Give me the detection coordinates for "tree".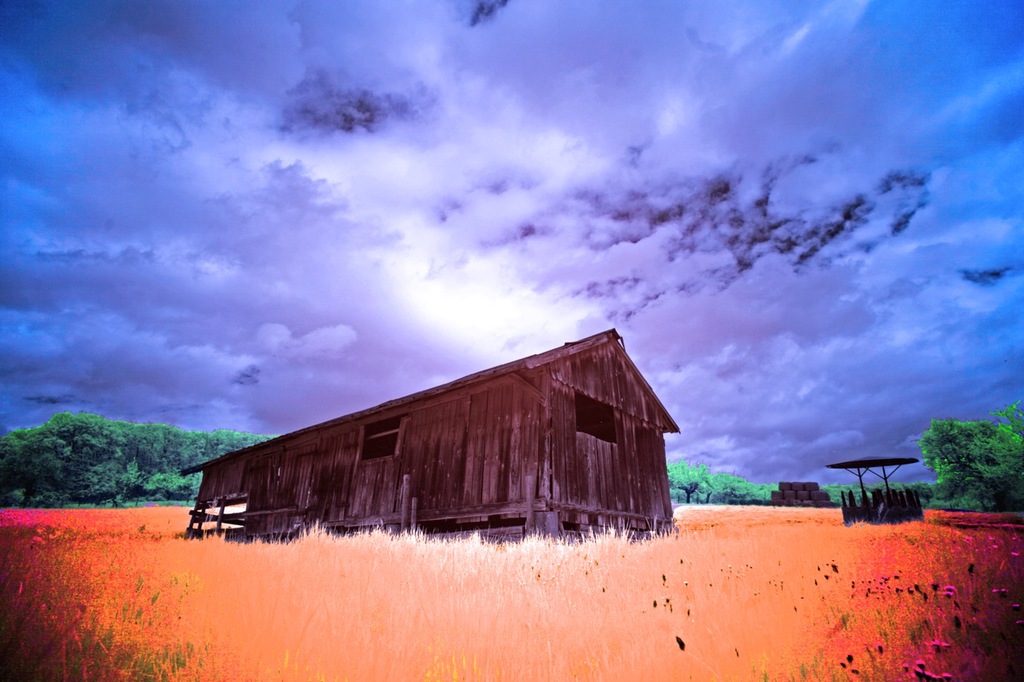
0, 406, 281, 516.
